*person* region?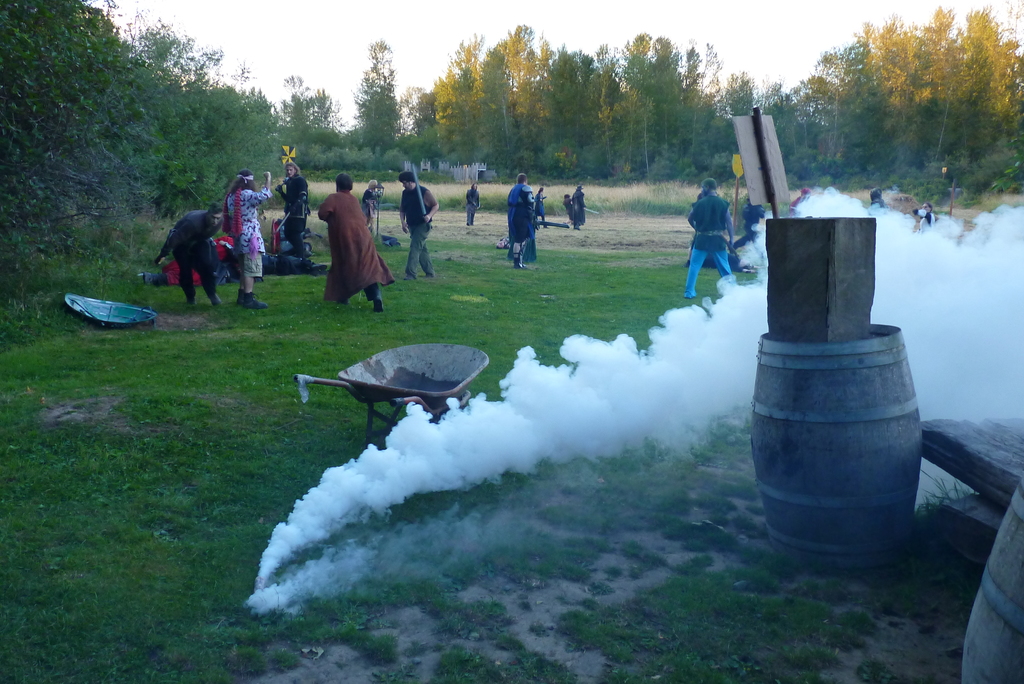
463:180:480:226
